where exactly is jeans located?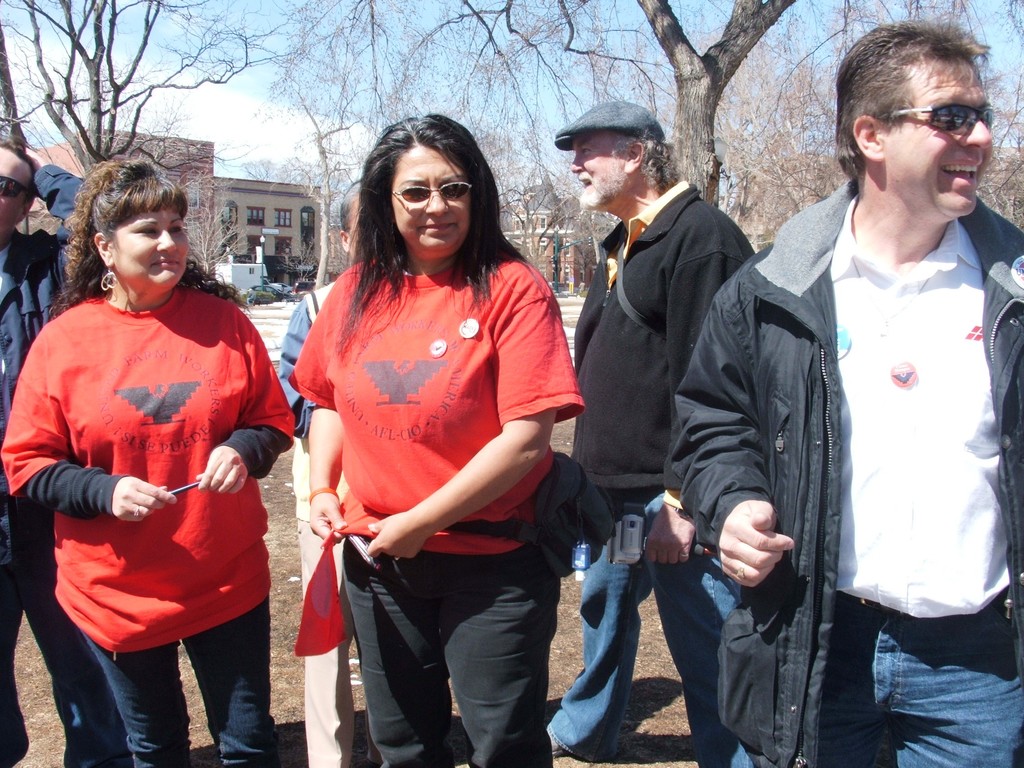
Its bounding box is 543, 525, 652, 752.
